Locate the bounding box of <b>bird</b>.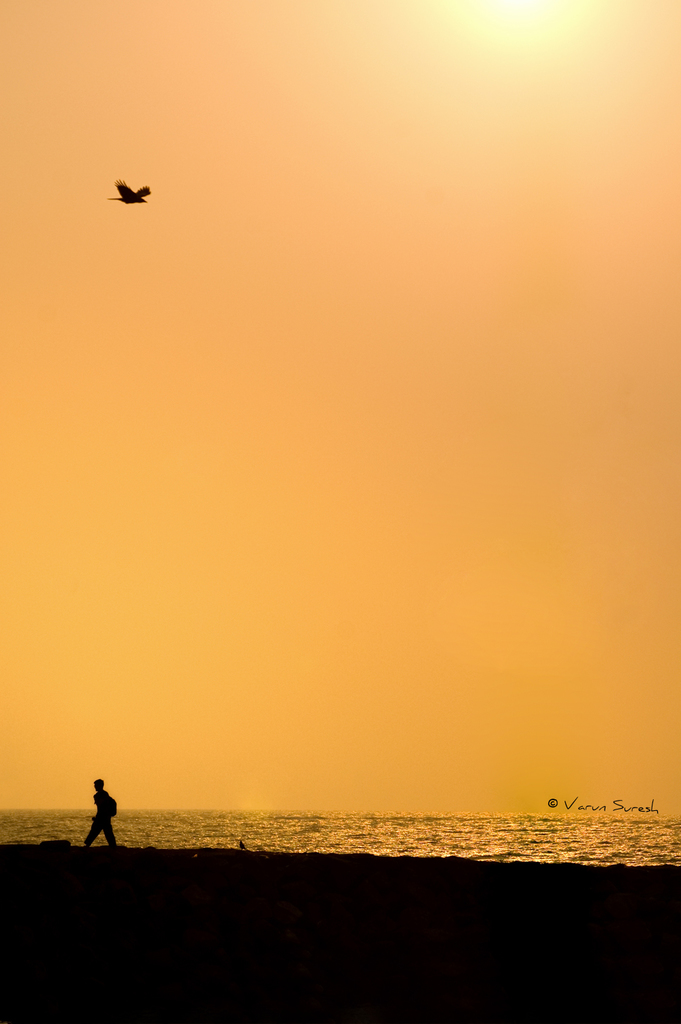
Bounding box: x1=108 y1=172 x2=155 y2=207.
